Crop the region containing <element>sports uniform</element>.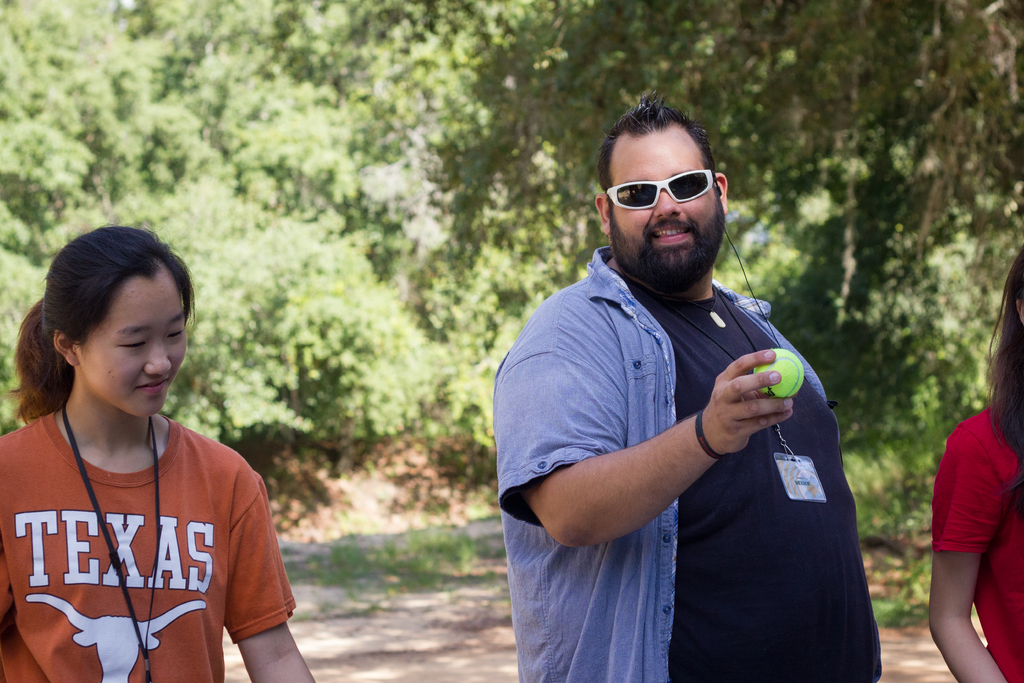
Crop region: 0/256/283/671.
